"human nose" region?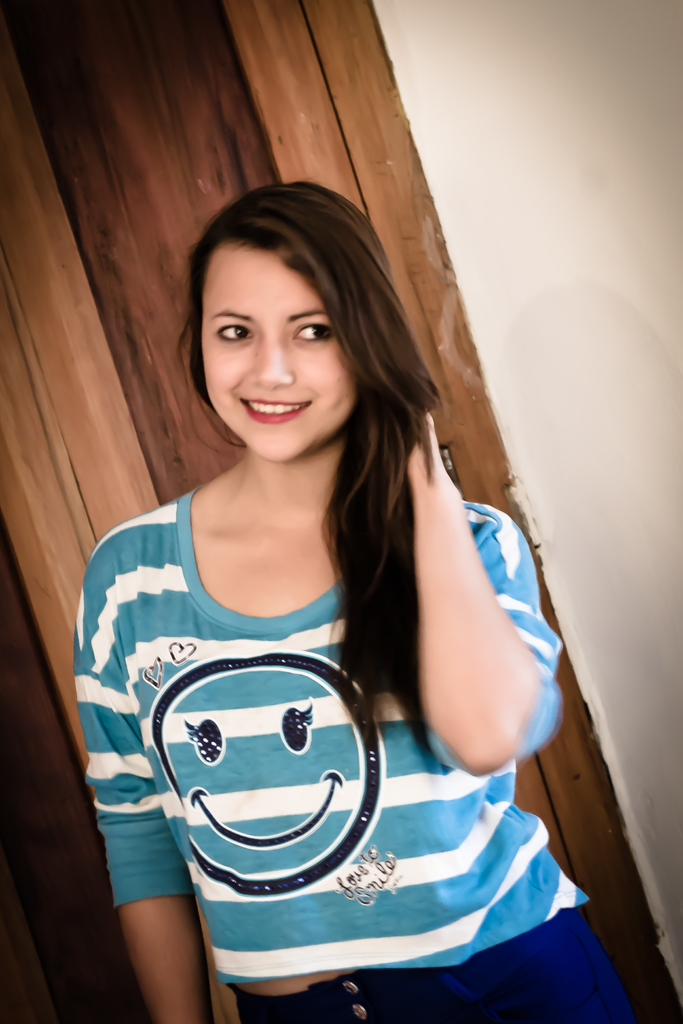
detection(241, 323, 299, 392)
